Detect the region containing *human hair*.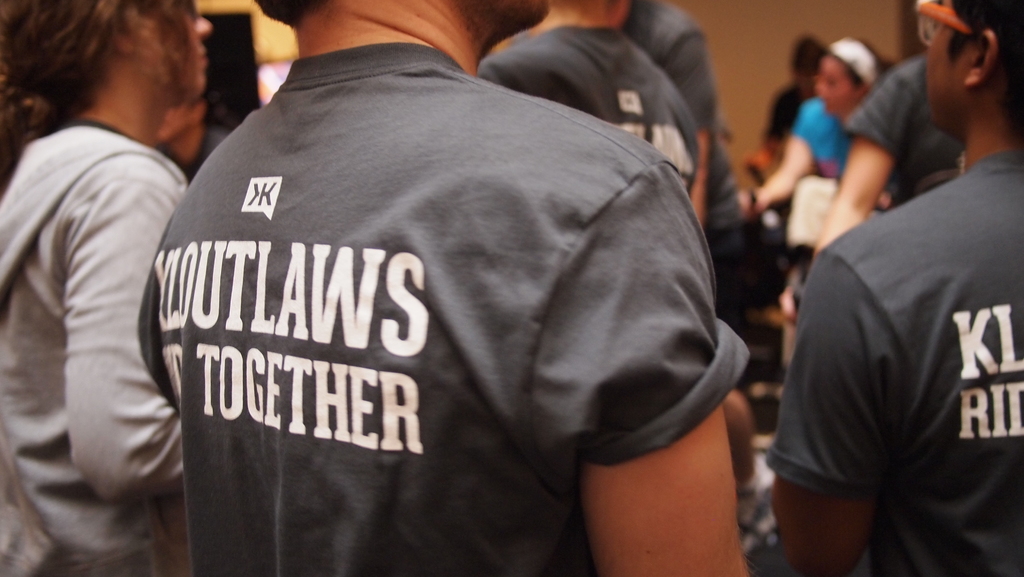
(left=787, top=31, right=828, bottom=83).
